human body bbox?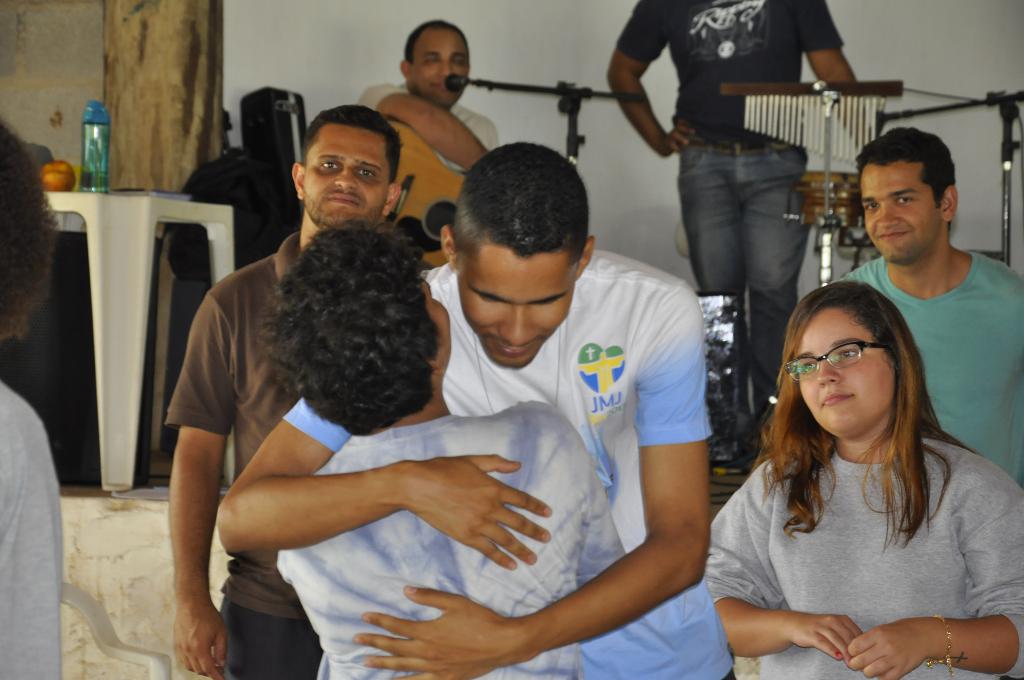
select_region(838, 245, 1023, 490)
